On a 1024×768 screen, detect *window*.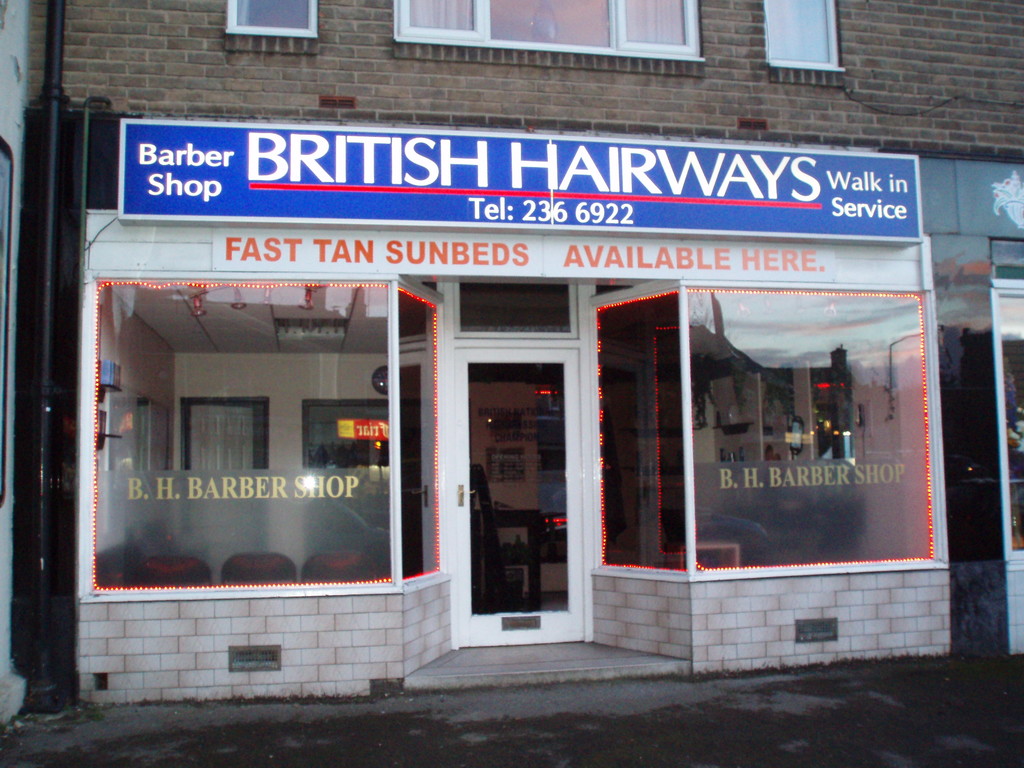
box(225, 0, 322, 52).
